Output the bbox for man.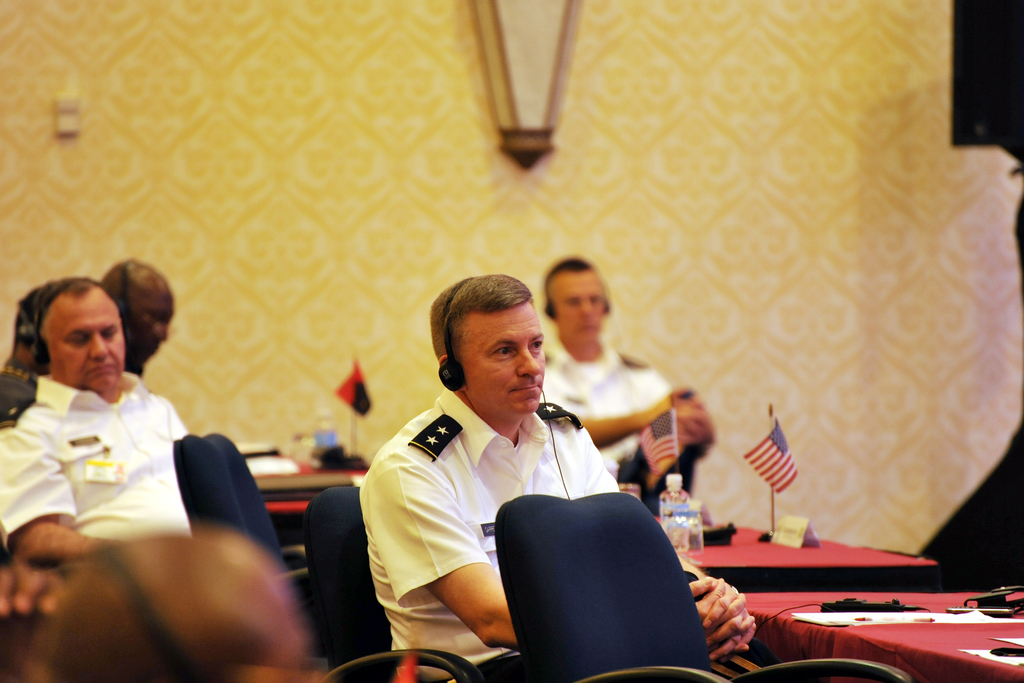
{"left": 0, "top": 277, "right": 219, "bottom": 580}.
